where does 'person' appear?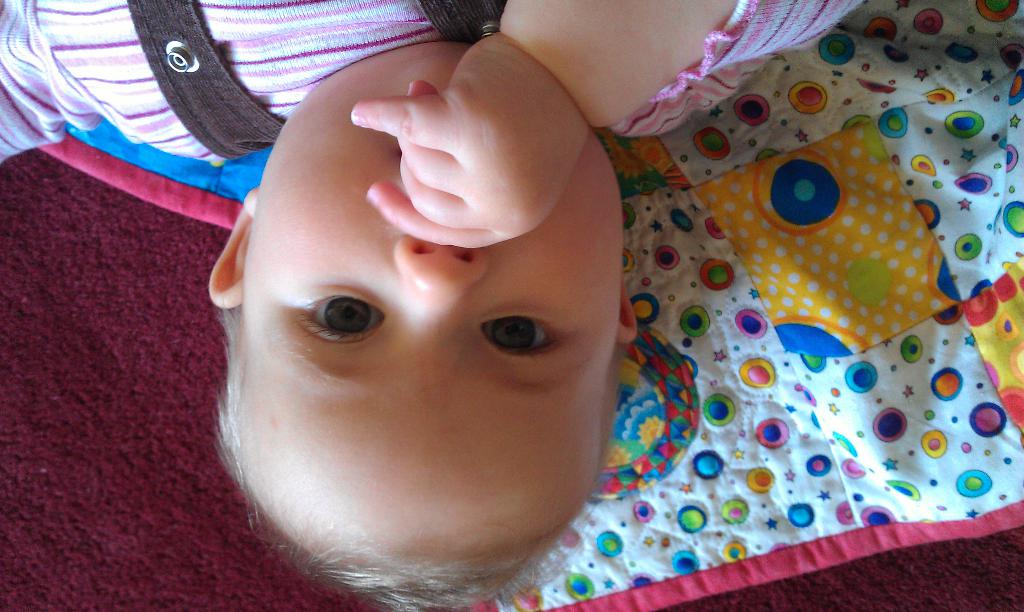
Appears at box=[0, 0, 863, 611].
